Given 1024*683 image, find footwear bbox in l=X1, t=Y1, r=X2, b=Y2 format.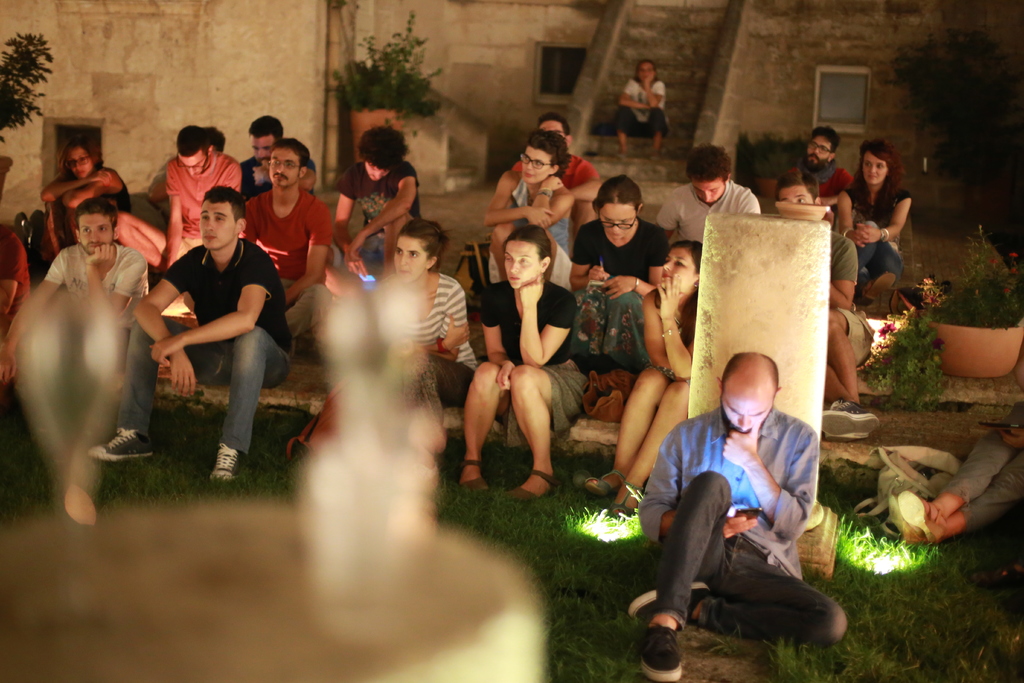
l=96, t=424, r=161, b=465.
